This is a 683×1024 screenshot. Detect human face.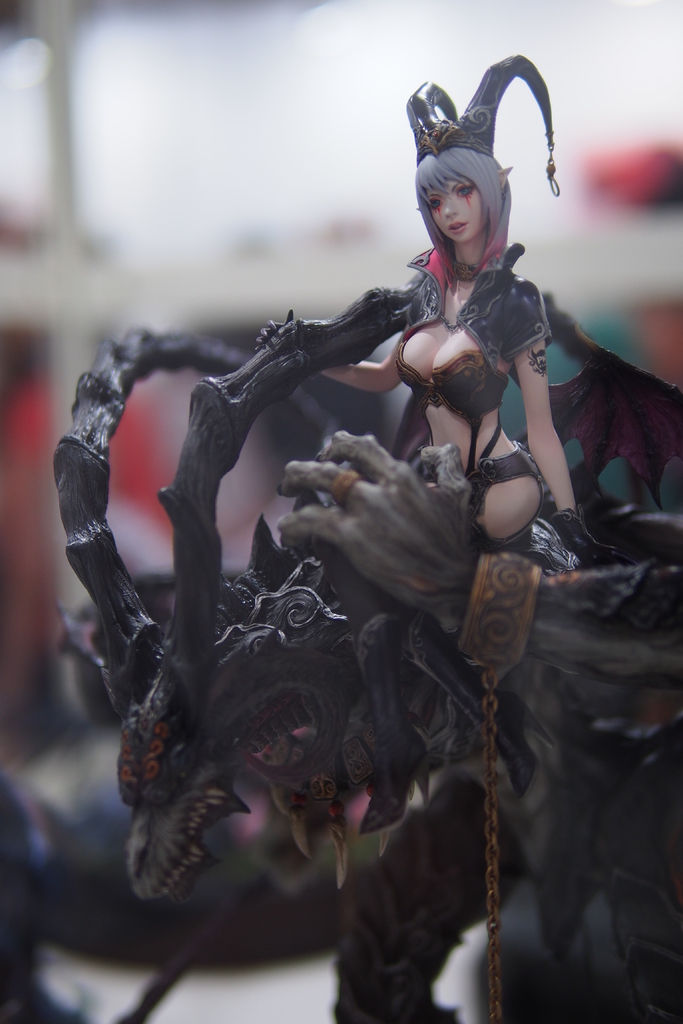
pyautogui.locateOnScreen(429, 182, 479, 239).
